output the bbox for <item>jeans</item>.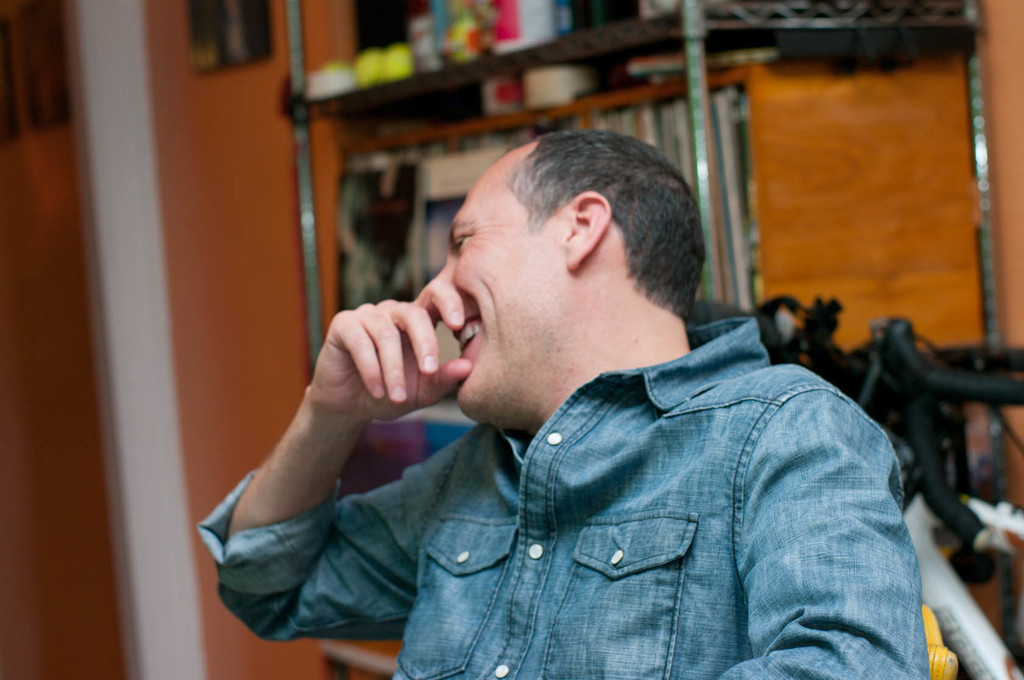
select_region(197, 316, 931, 679).
